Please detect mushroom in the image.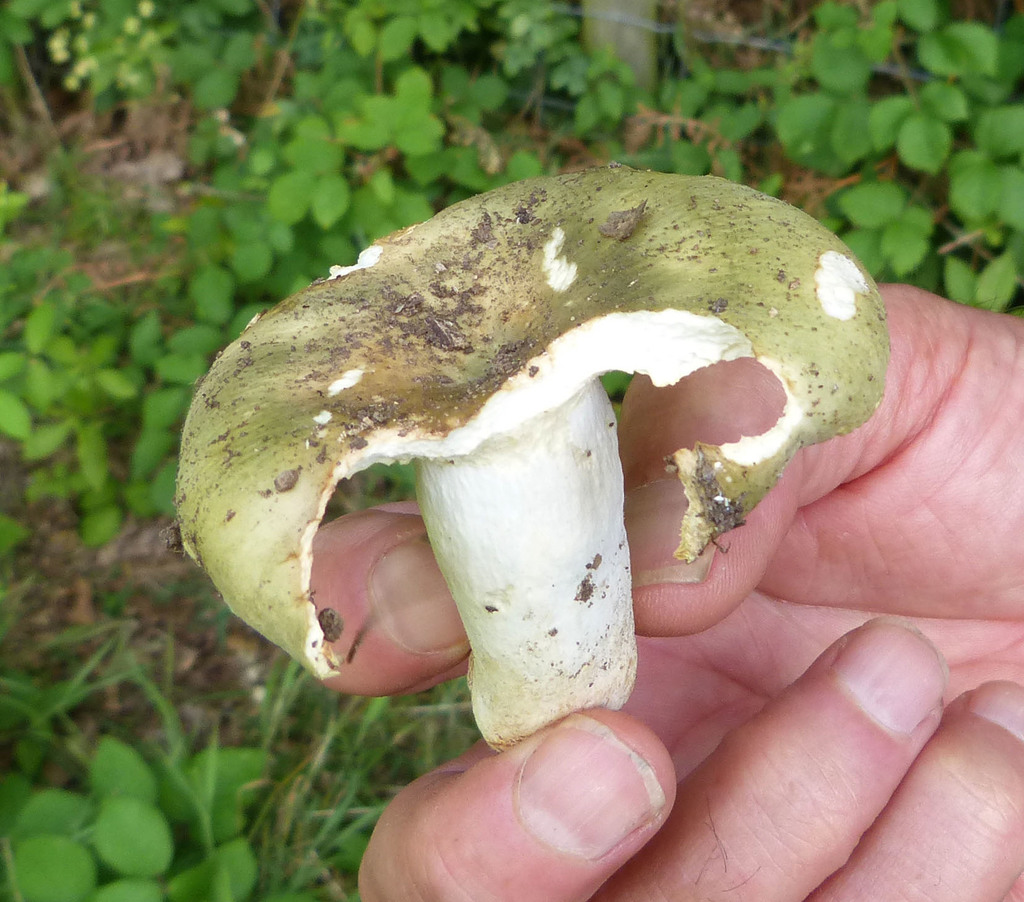
<region>174, 163, 897, 748</region>.
